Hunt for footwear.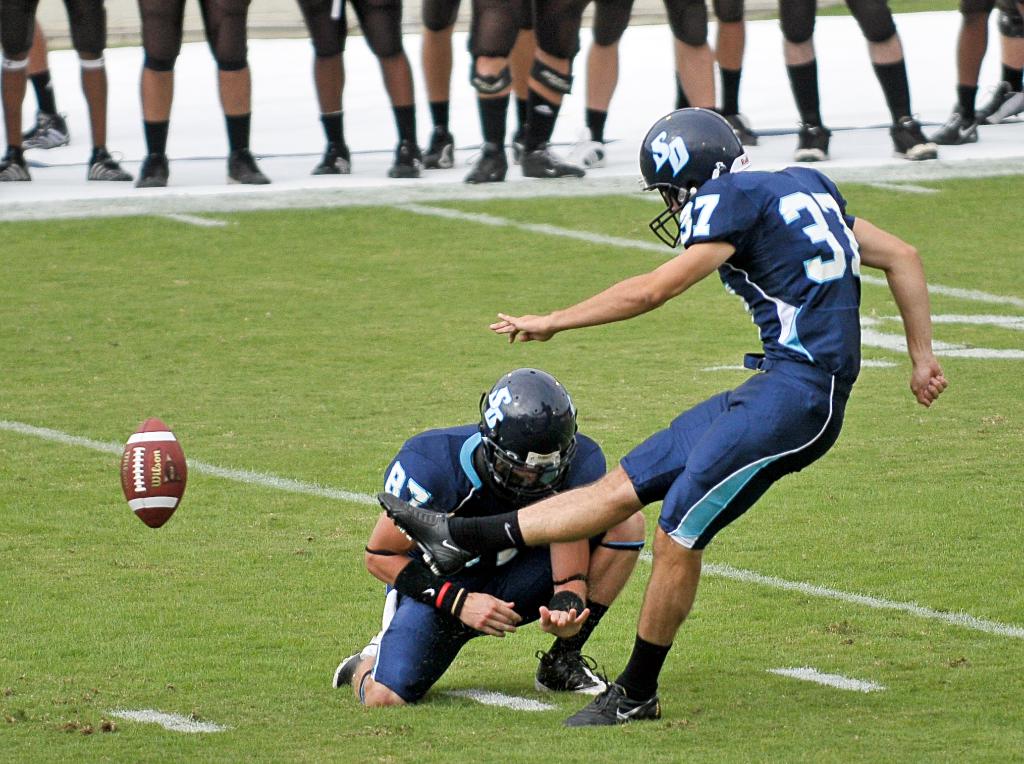
Hunted down at BBox(312, 140, 348, 175).
